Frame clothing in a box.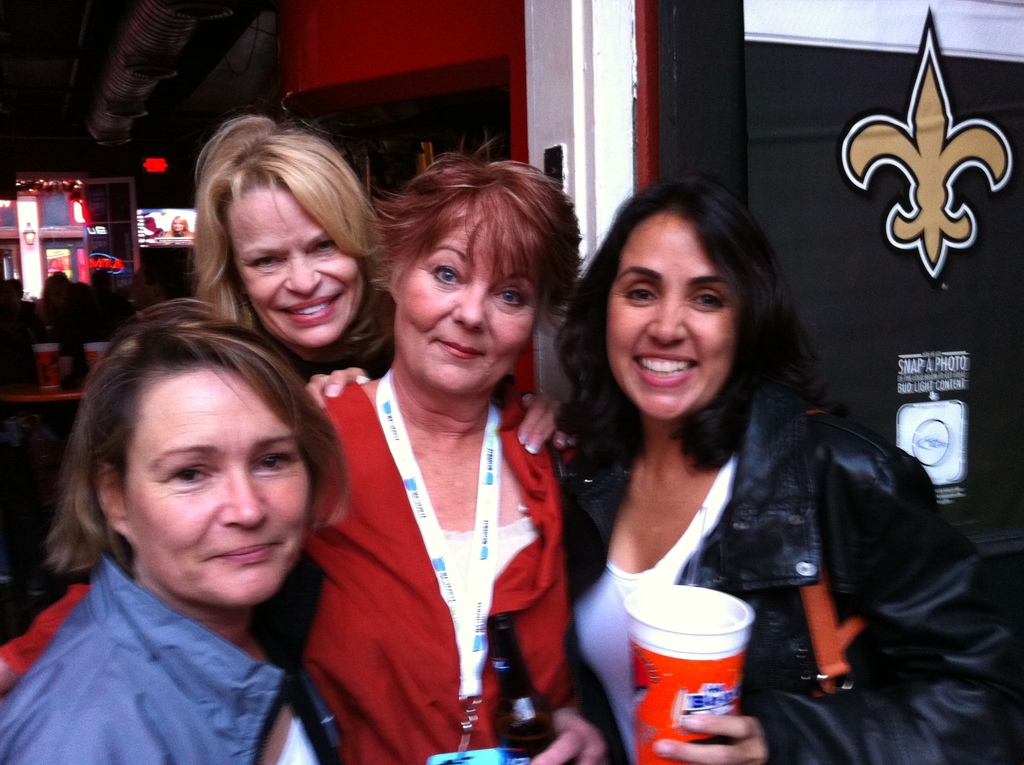
select_region(0, 371, 569, 761).
